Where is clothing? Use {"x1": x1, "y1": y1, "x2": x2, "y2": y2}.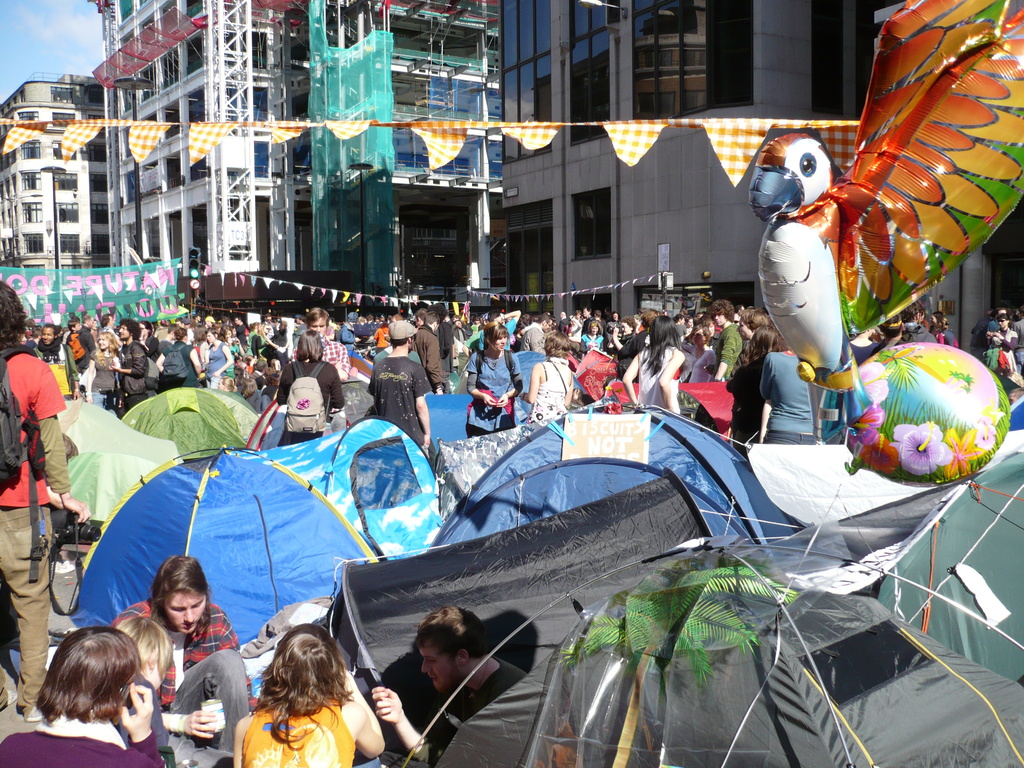
{"x1": 324, "y1": 333, "x2": 352, "y2": 364}.
